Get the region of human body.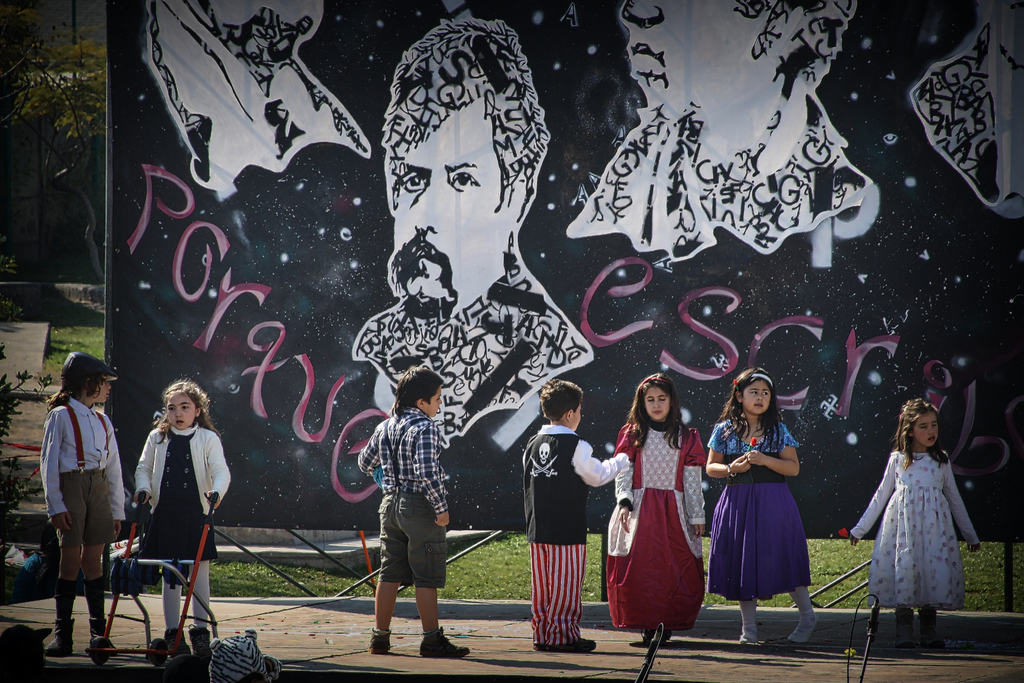
bbox=(567, 100, 877, 268).
